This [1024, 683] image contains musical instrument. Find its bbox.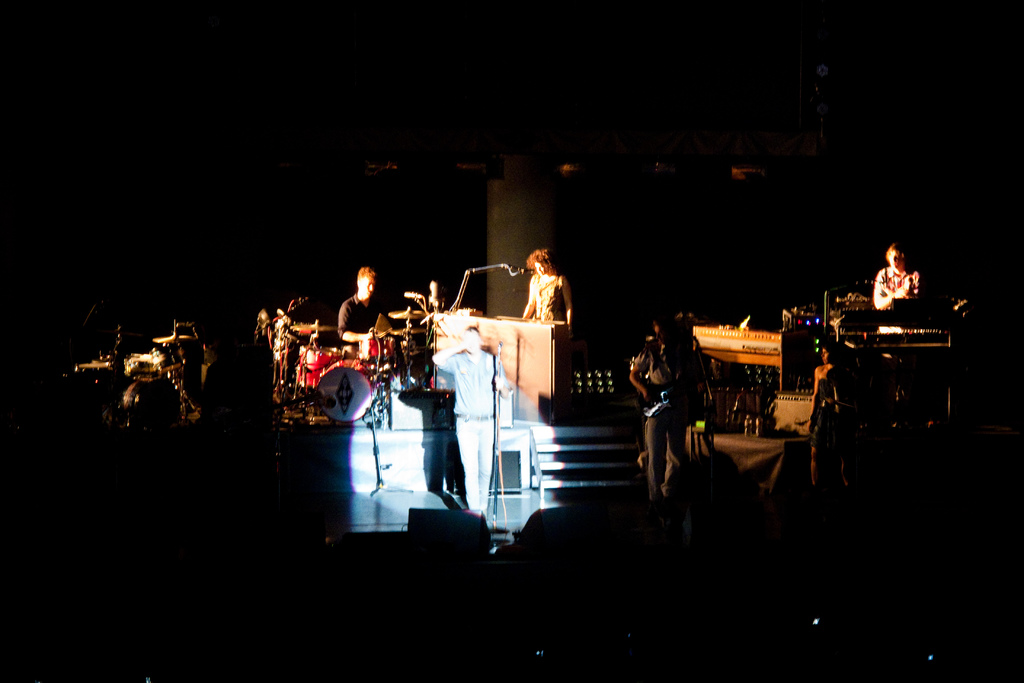
pyautogui.locateOnScreen(348, 334, 404, 370).
